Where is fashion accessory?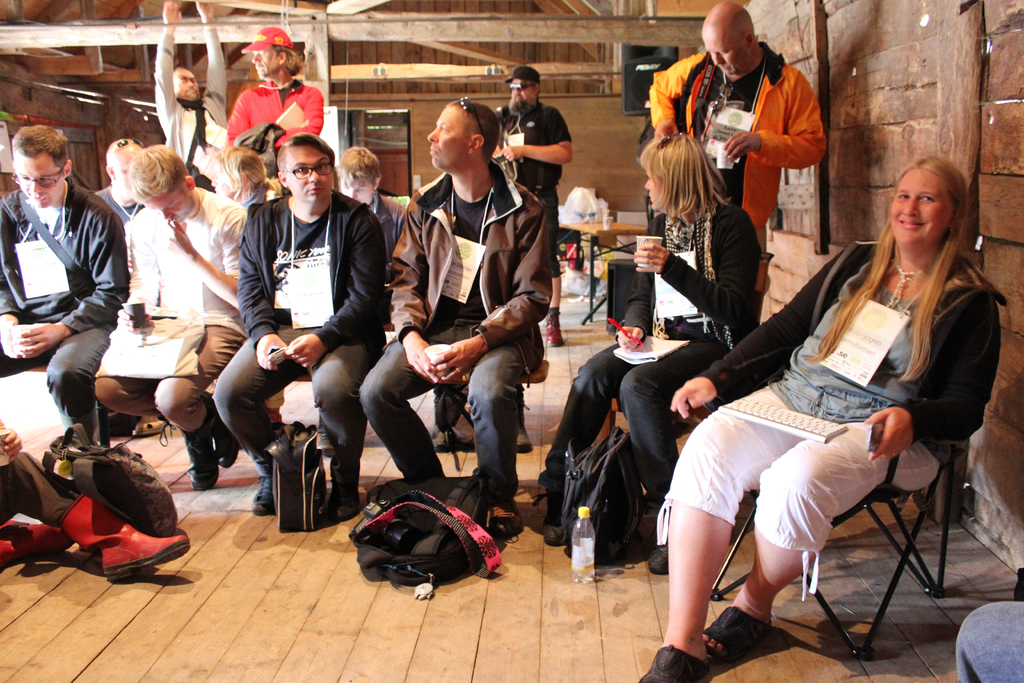
{"left": 176, "top": 431, "right": 221, "bottom": 492}.
